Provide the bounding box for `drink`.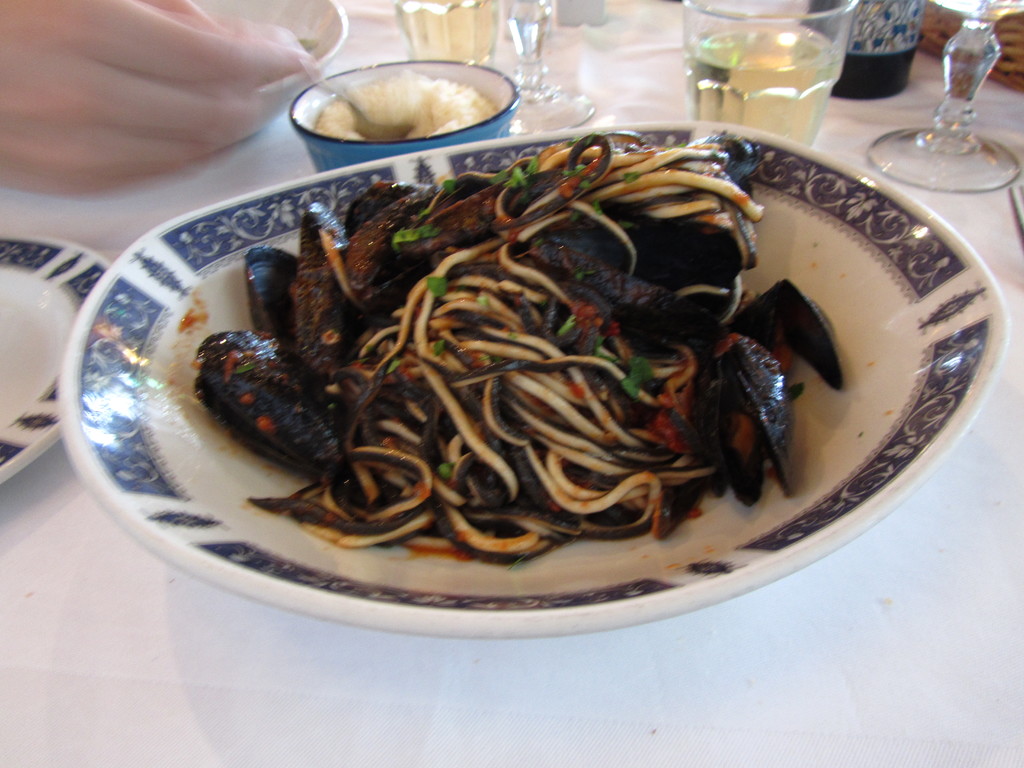
[688,14,867,144].
